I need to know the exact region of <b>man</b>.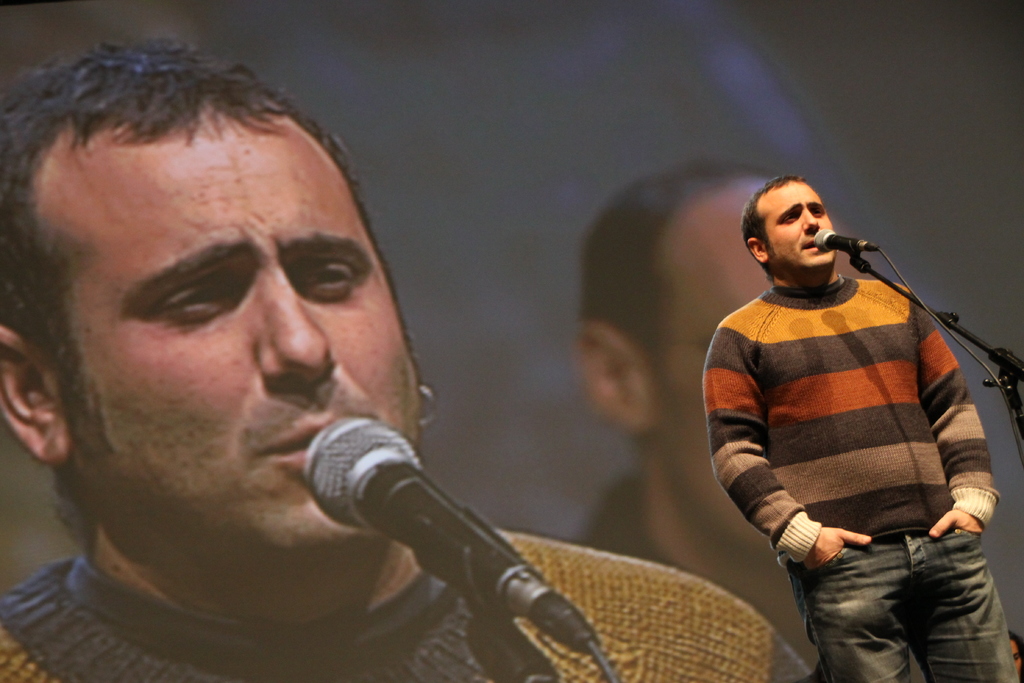
Region: [705, 176, 1023, 682].
